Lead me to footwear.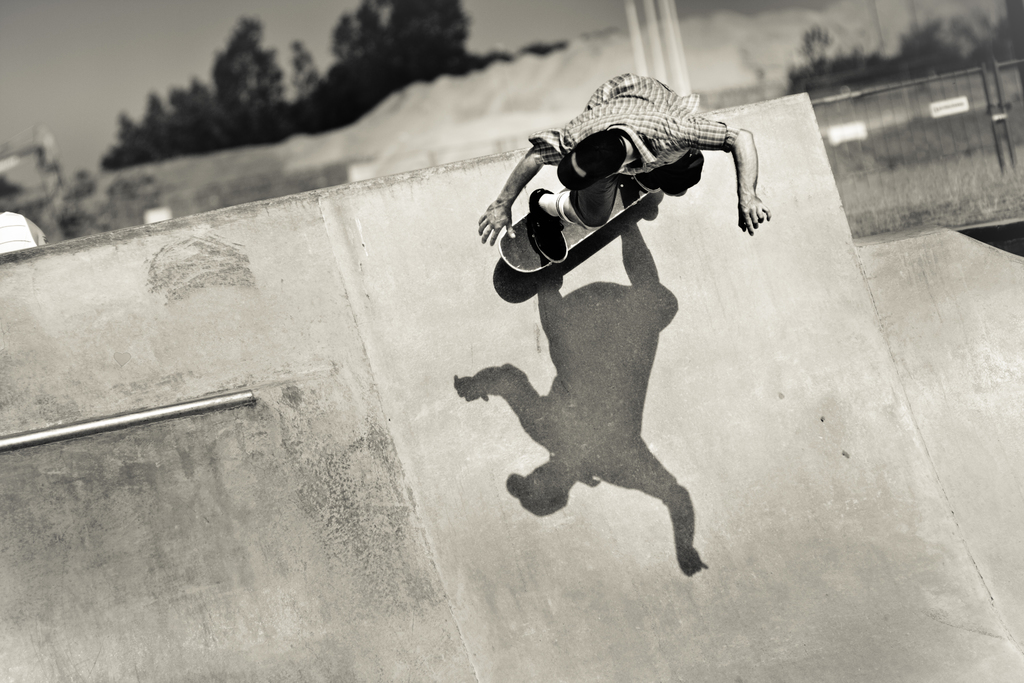
Lead to 523 188 566 261.
